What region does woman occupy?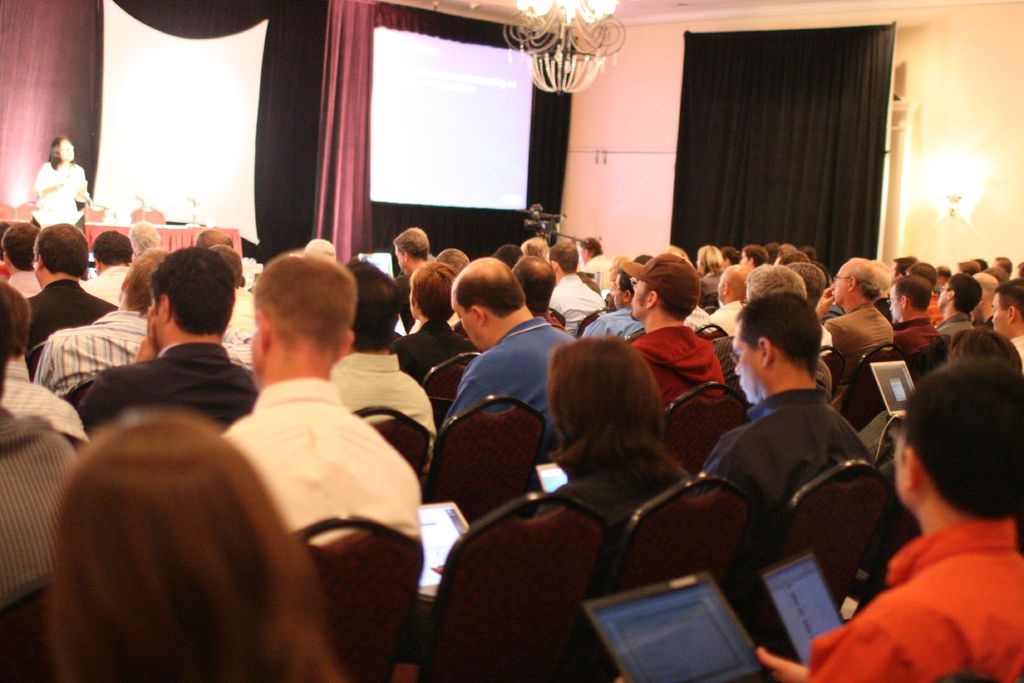
33:136:90:226.
